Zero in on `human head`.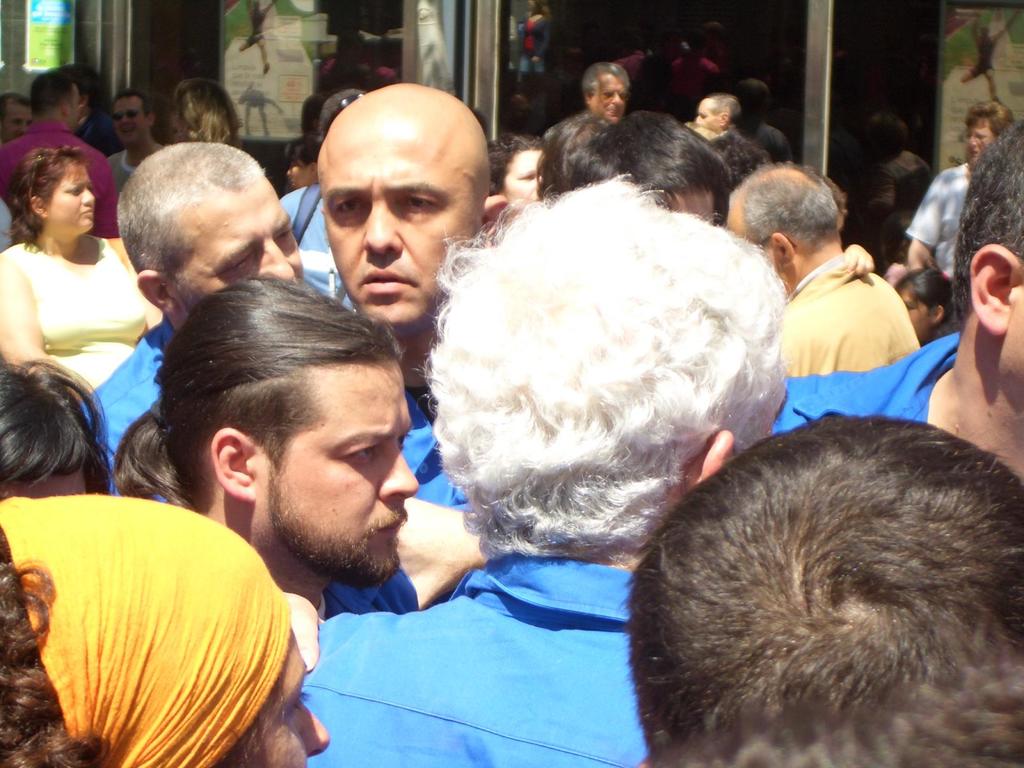
Zeroed in: <box>12,150,97,236</box>.
